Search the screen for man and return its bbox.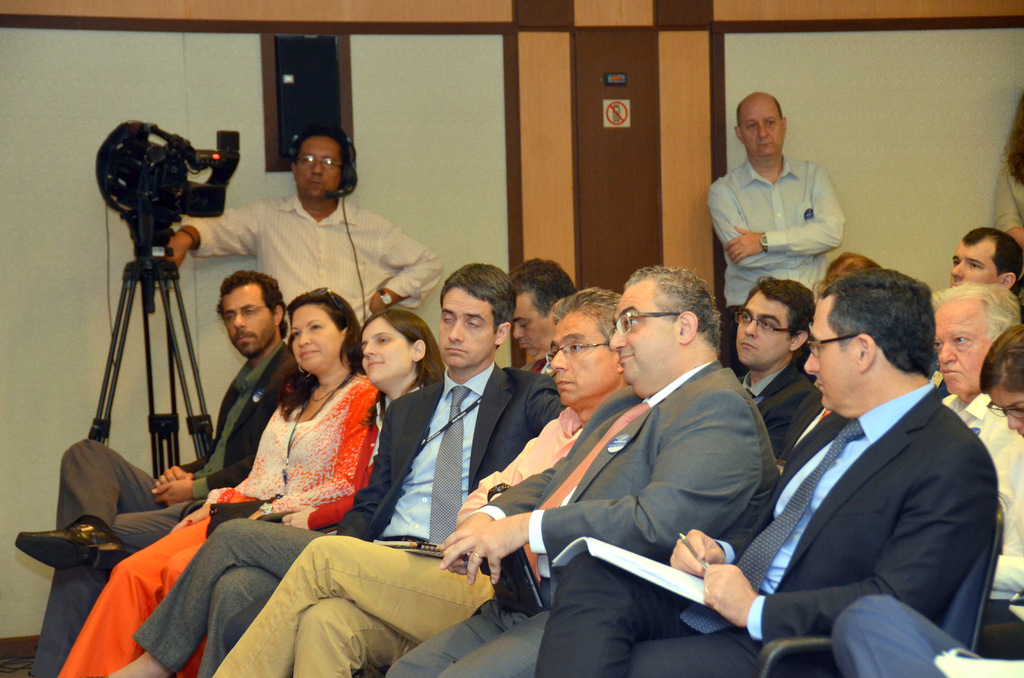
Found: bbox=(706, 96, 843, 364).
